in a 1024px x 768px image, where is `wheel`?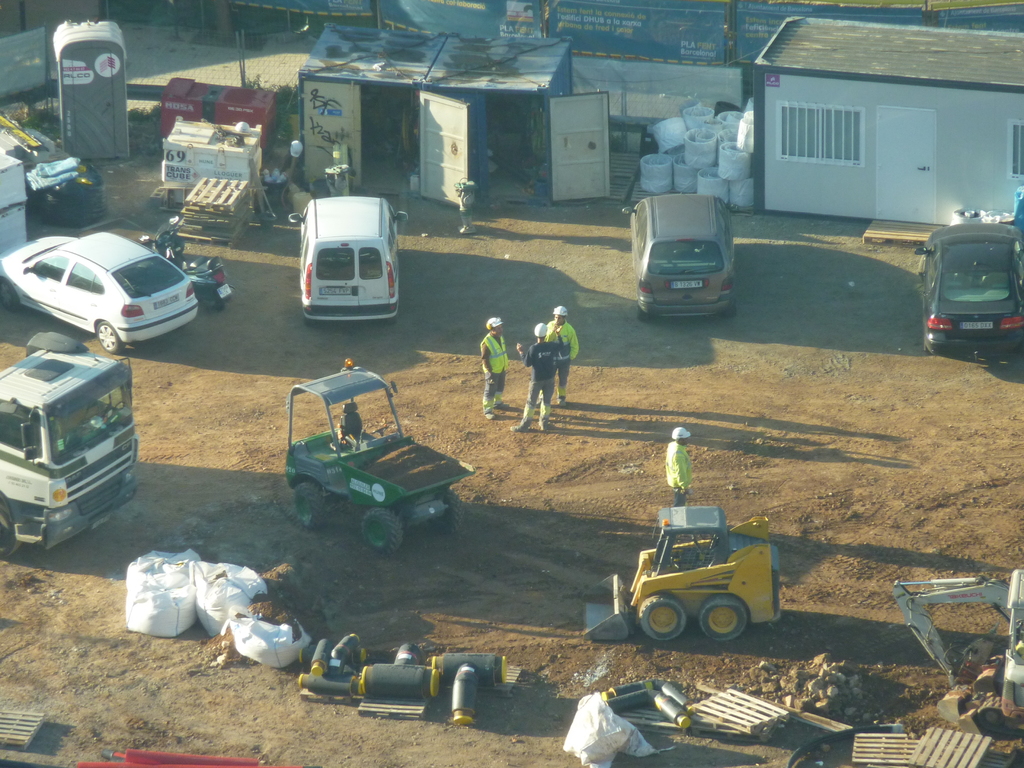
<region>694, 594, 746, 638</region>.
